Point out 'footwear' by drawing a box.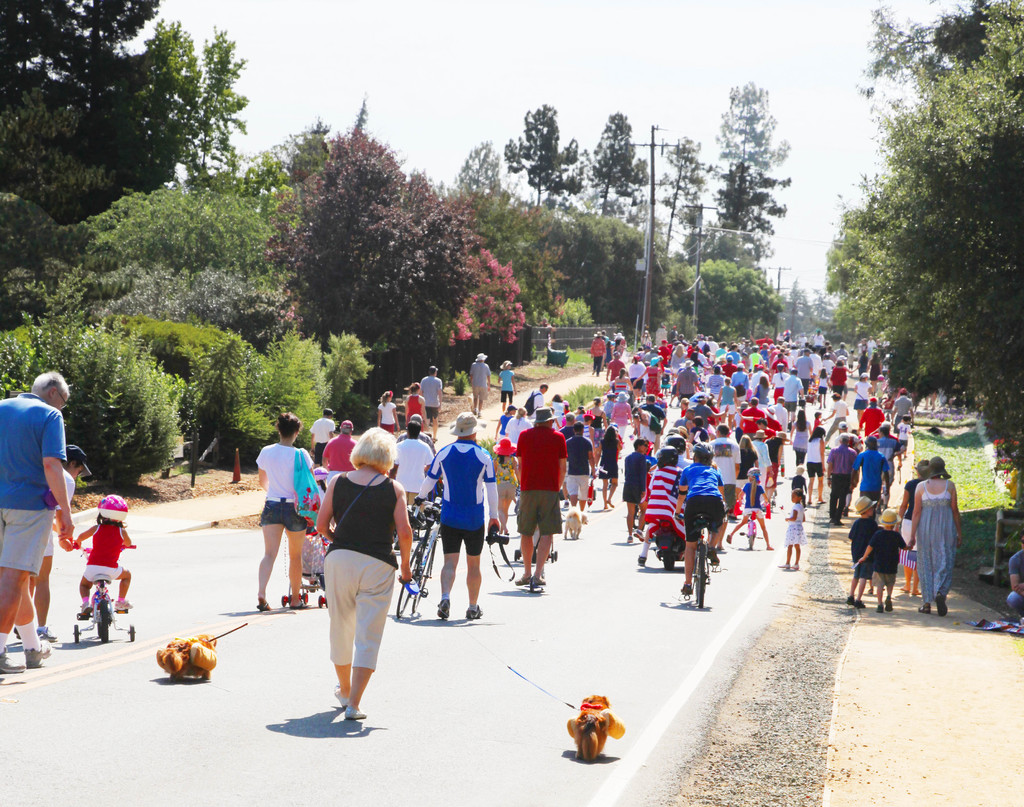
{"x1": 253, "y1": 598, "x2": 266, "y2": 612}.
